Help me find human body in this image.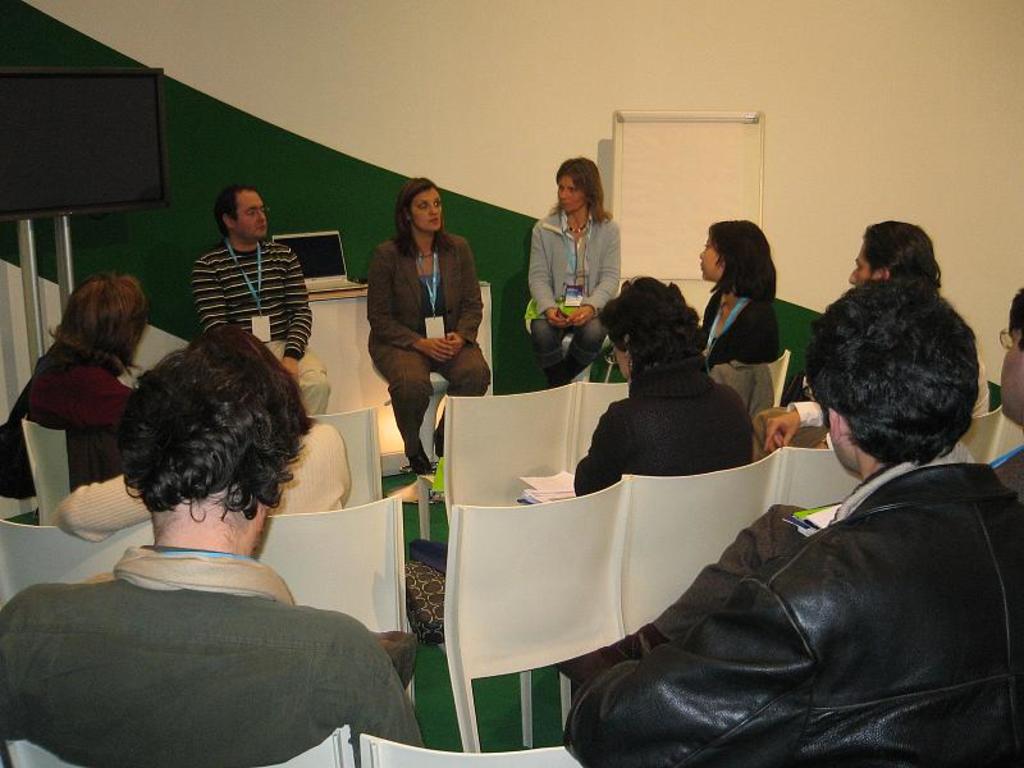
Found it: detection(0, 280, 141, 498).
